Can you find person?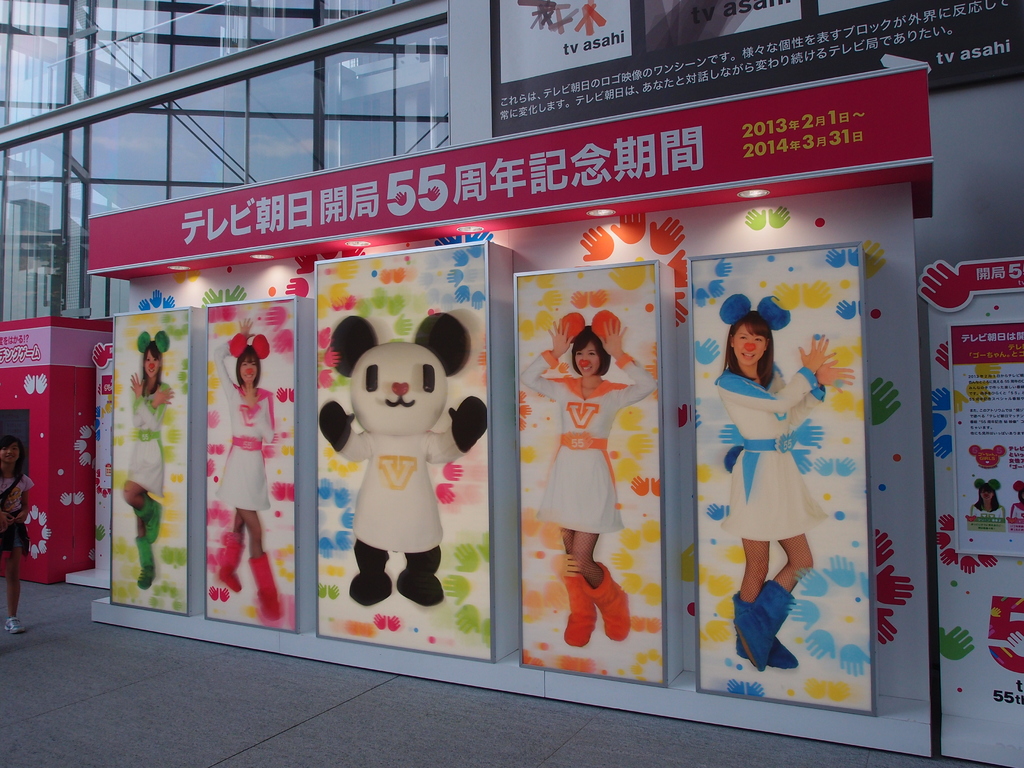
Yes, bounding box: pyautogui.locateOnScreen(123, 331, 175, 596).
